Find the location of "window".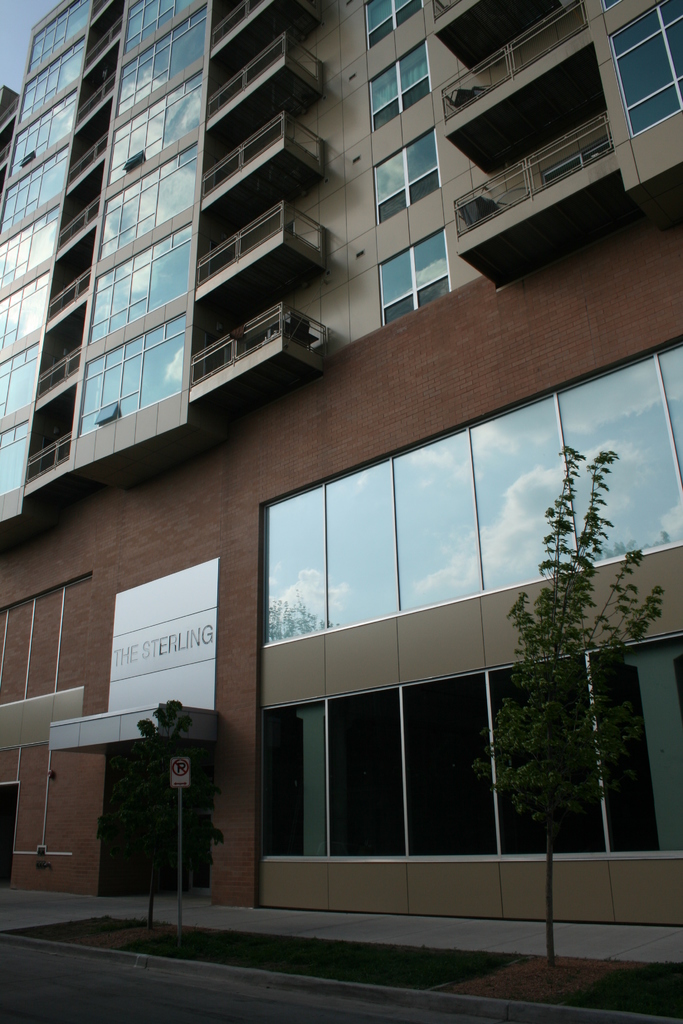
Location: pyautogui.locateOnScreen(372, 42, 428, 135).
